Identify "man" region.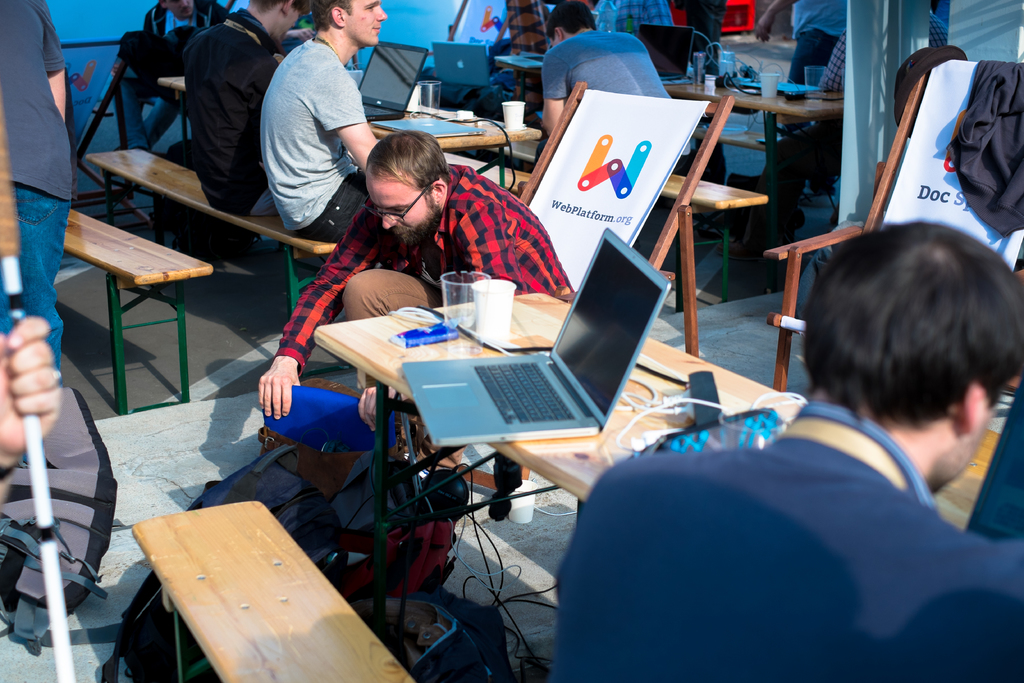
Region: (x1=254, y1=127, x2=575, y2=466).
